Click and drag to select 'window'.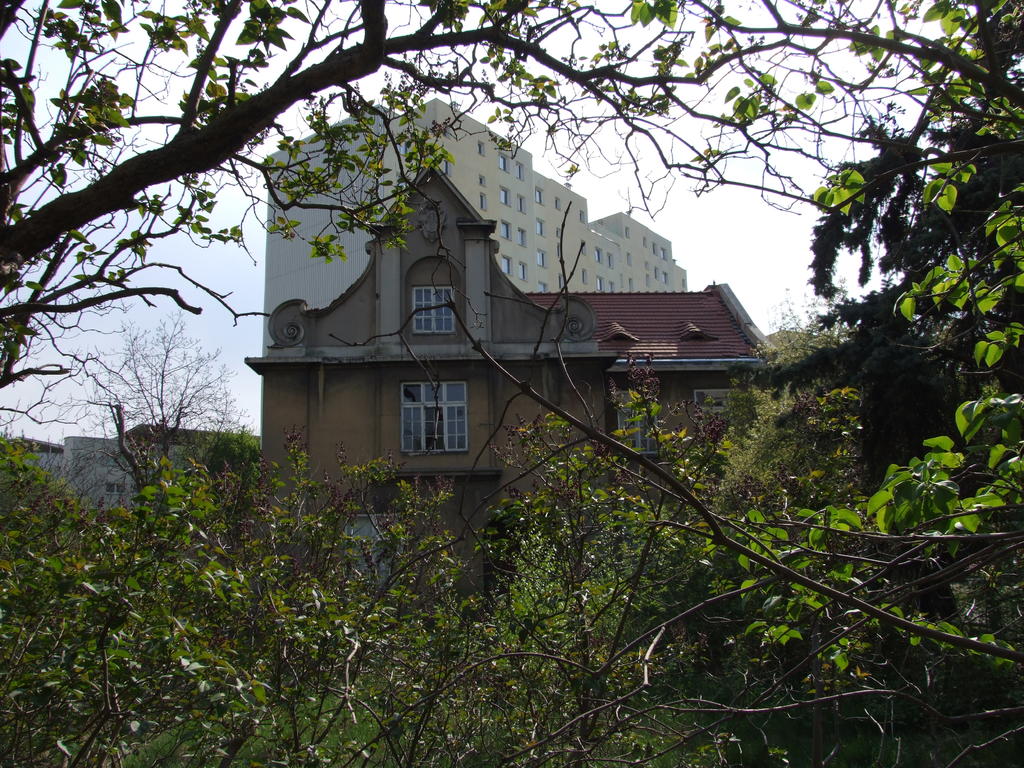
Selection: bbox=[399, 385, 472, 454].
